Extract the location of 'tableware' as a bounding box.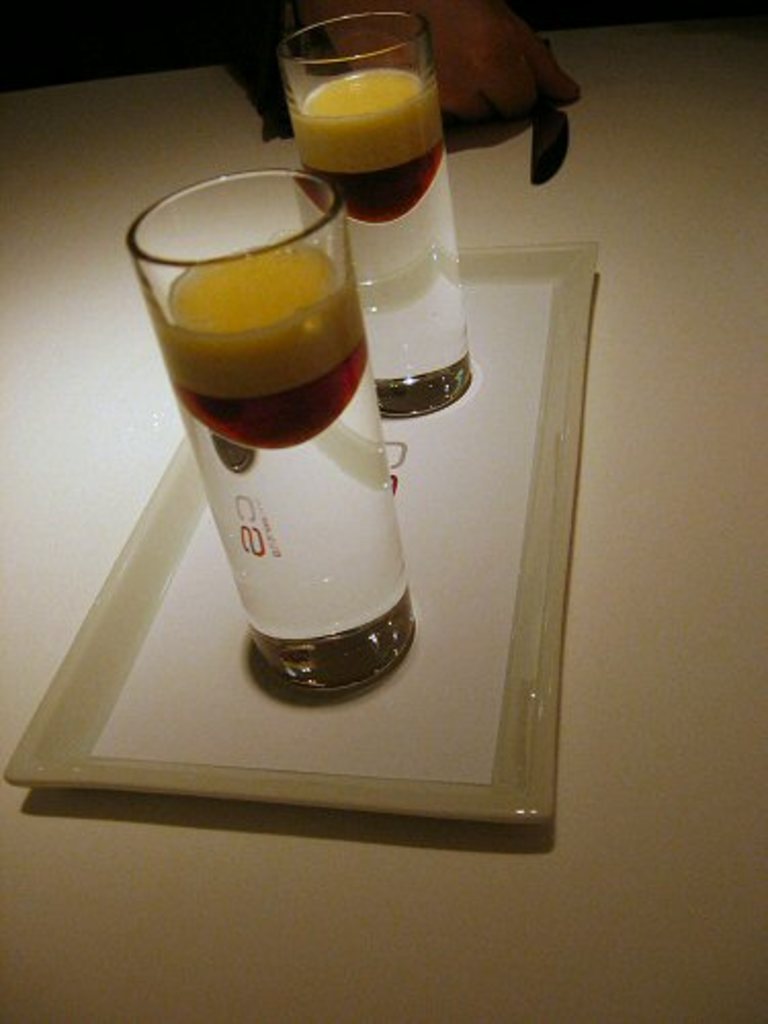
bbox=[281, 10, 471, 420].
